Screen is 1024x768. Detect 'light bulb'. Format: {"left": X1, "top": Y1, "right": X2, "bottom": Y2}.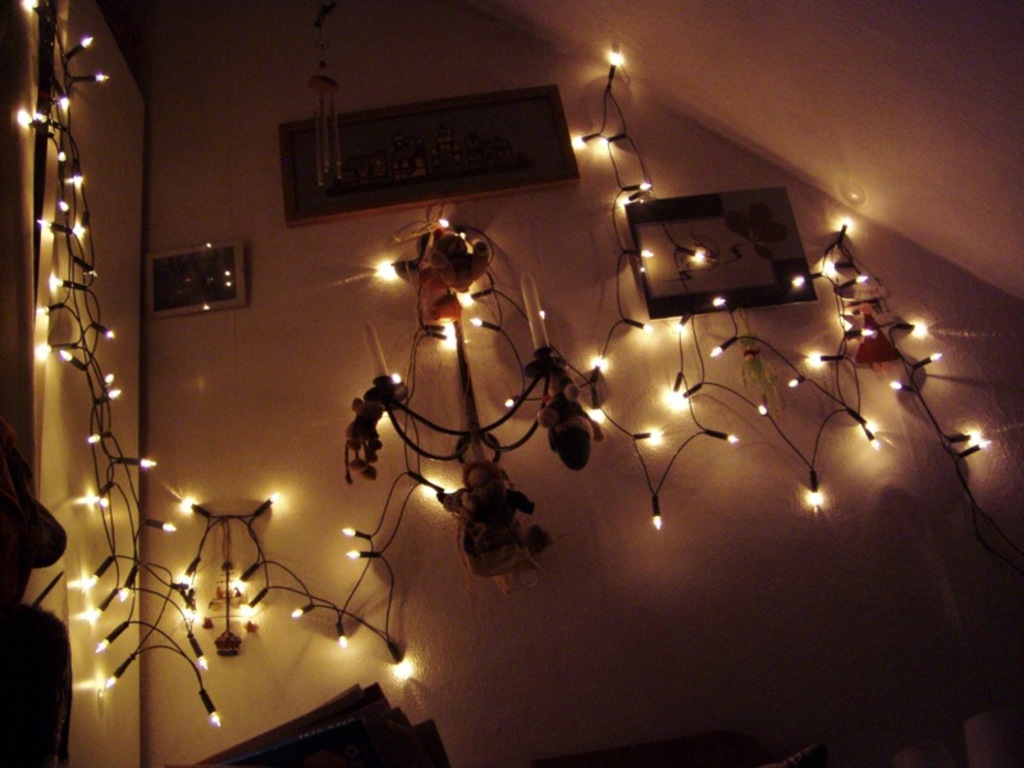
{"left": 59, "top": 198, "right": 73, "bottom": 215}.
